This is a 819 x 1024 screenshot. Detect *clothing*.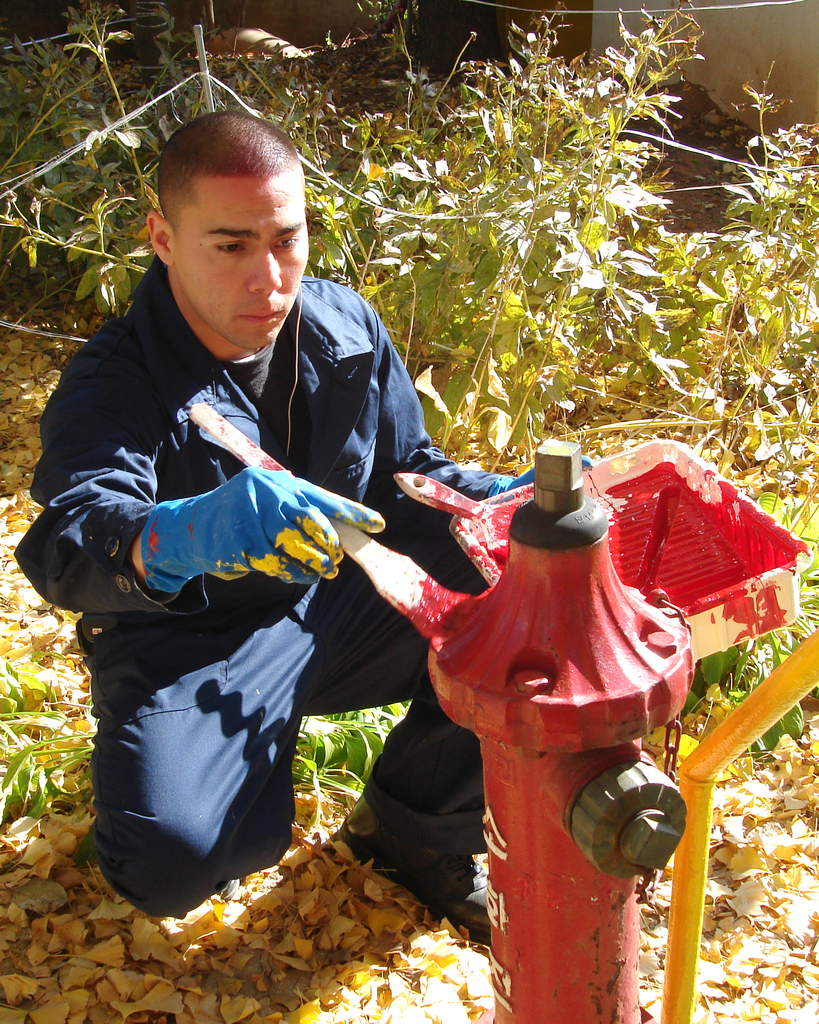
[15,260,571,918].
